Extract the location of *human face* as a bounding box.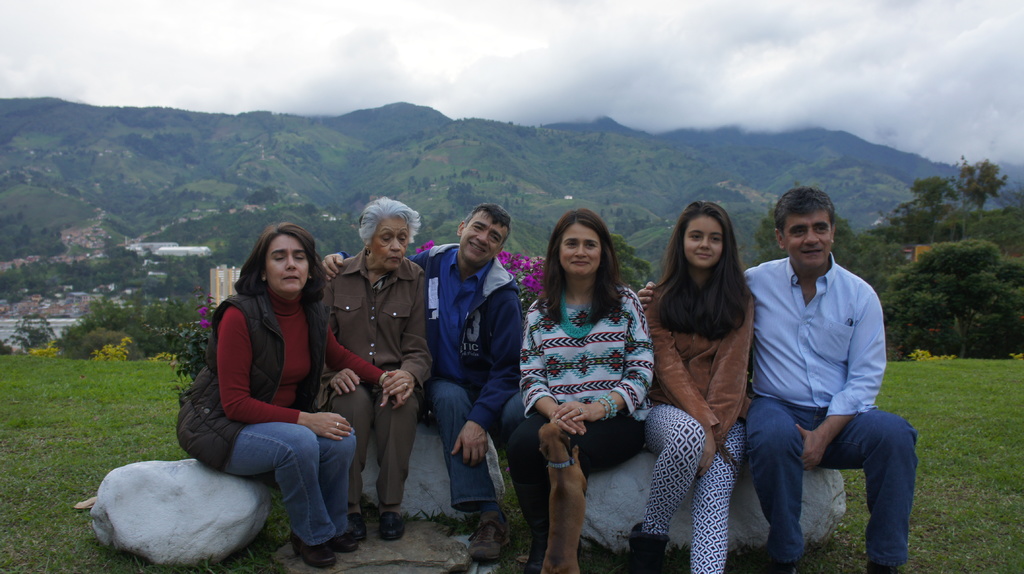
264, 236, 311, 294.
